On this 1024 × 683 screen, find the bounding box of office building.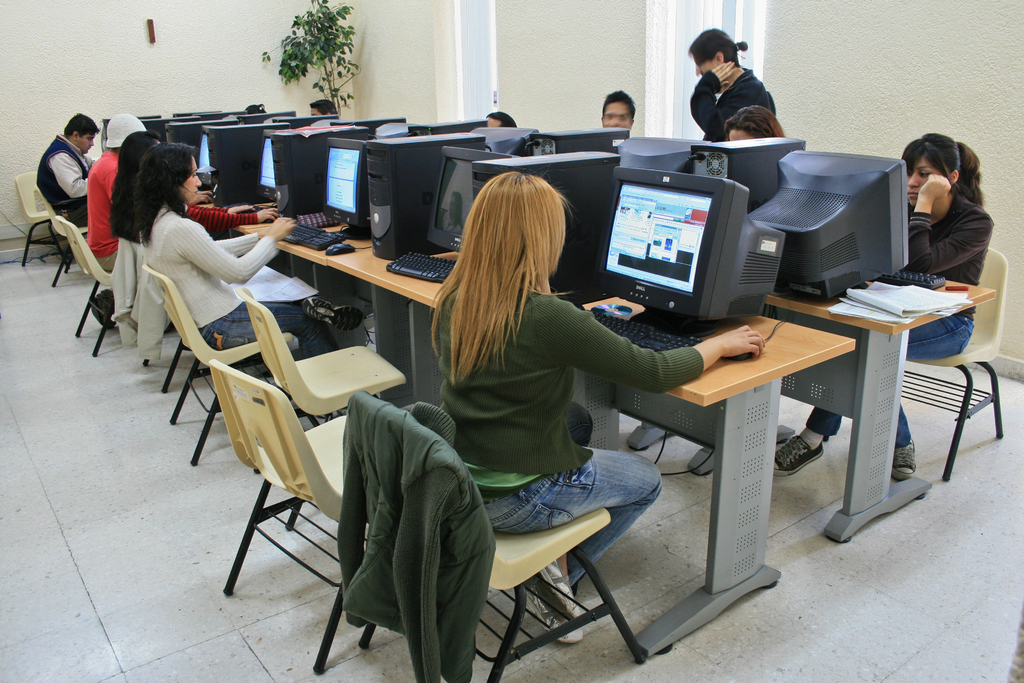
Bounding box: BBox(135, 3, 1003, 663).
